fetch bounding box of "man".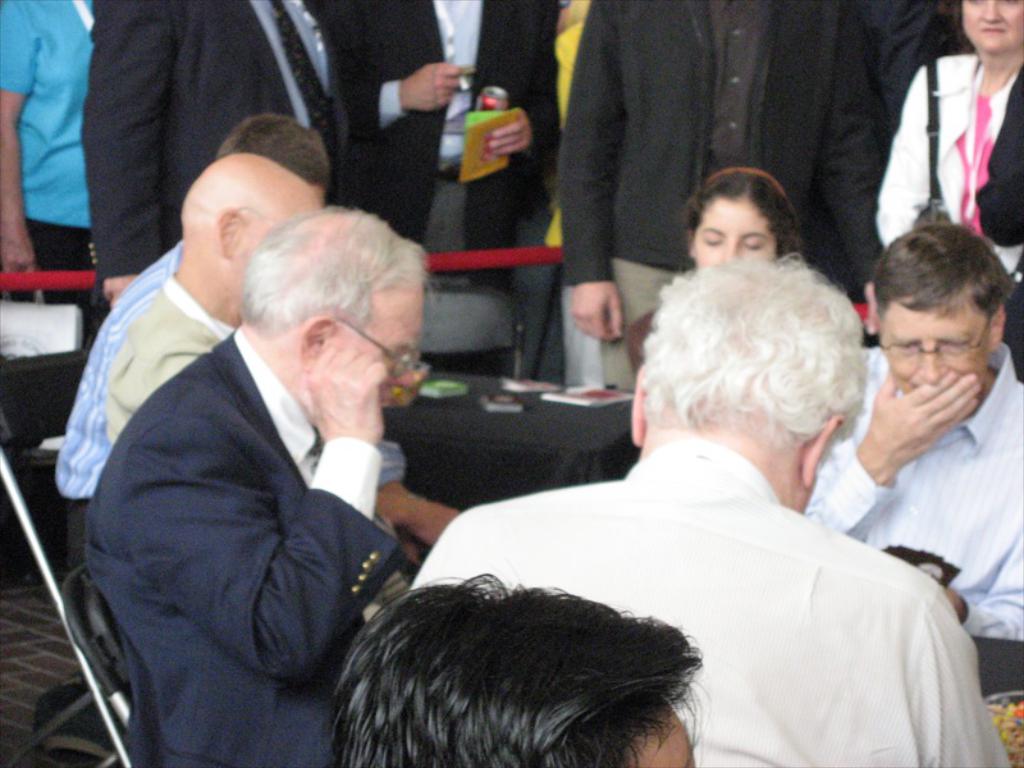
Bbox: 0/0/96/329.
